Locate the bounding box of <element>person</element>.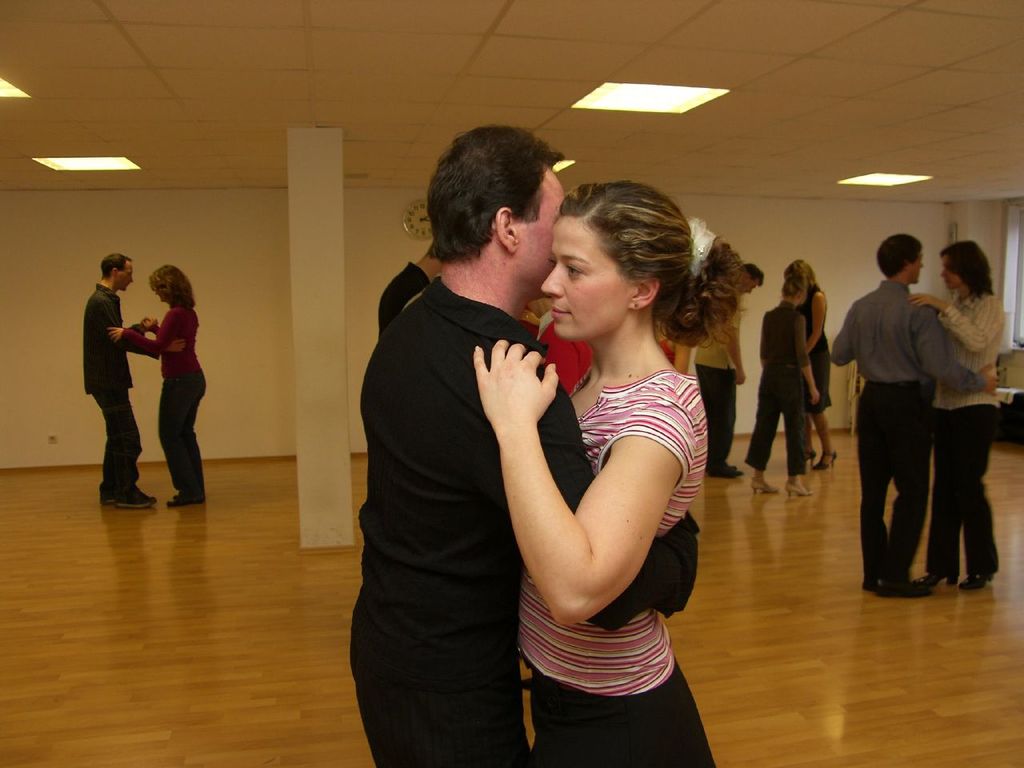
Bounding box: (346, 125, 701, 767).
